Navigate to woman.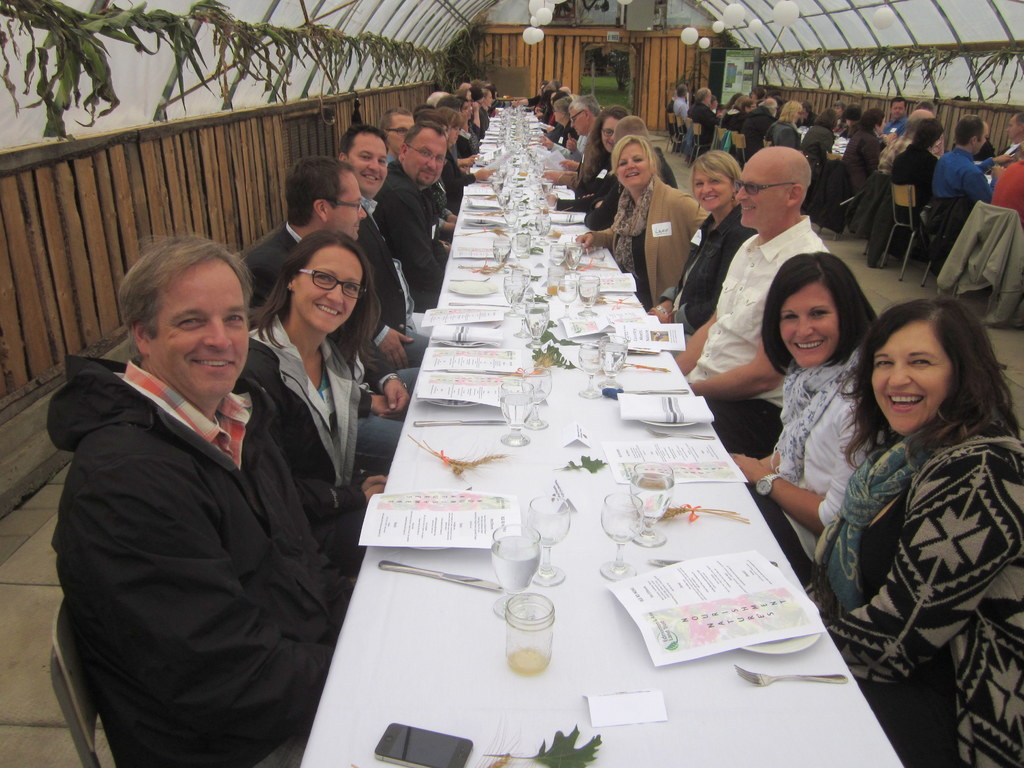
Navigation target: rect(769, 99, 804, 151).
